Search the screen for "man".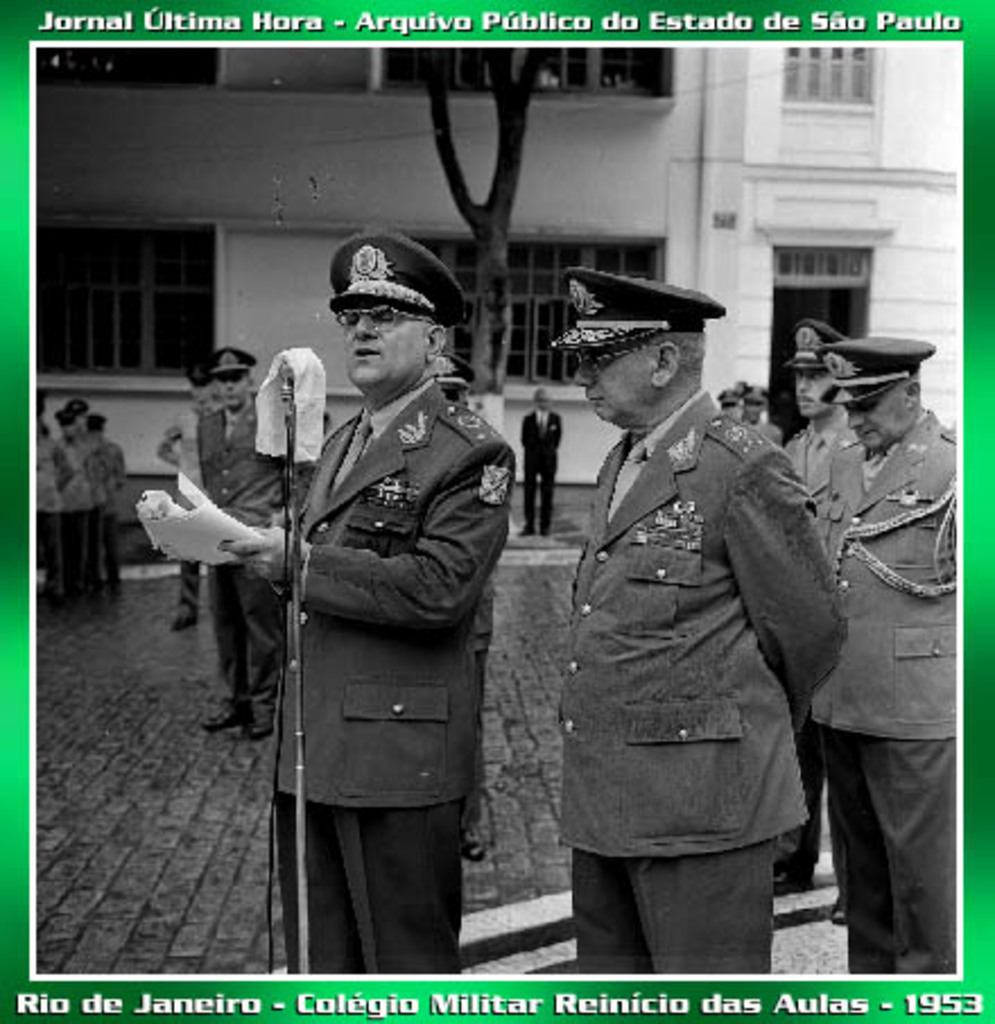
Found at 559:267:848:972.
